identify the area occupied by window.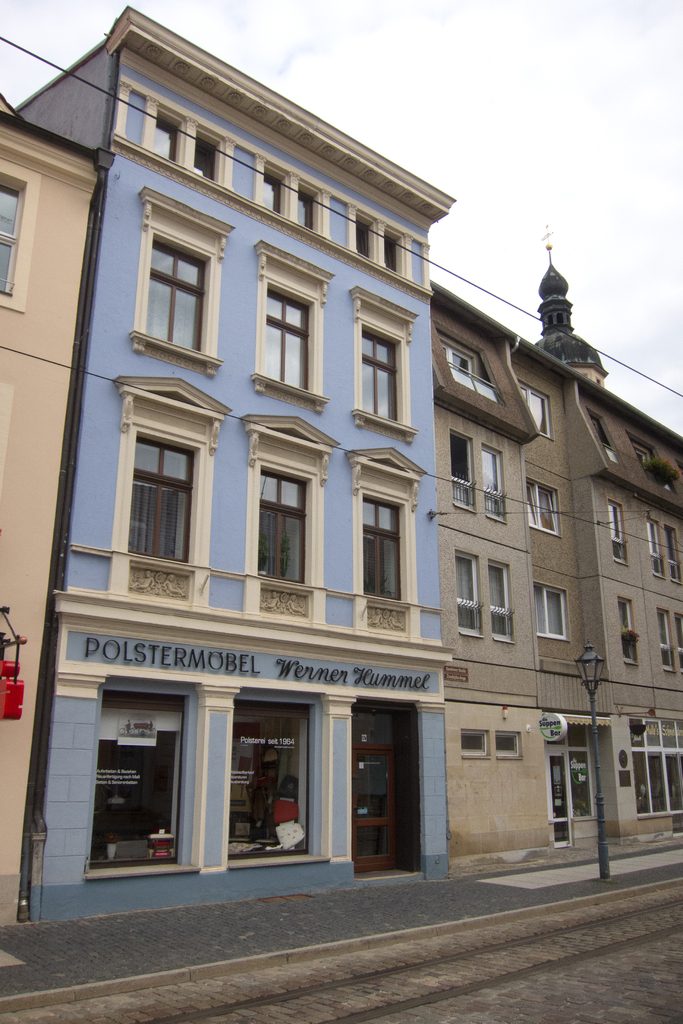
Area: [356,316,409,433].
